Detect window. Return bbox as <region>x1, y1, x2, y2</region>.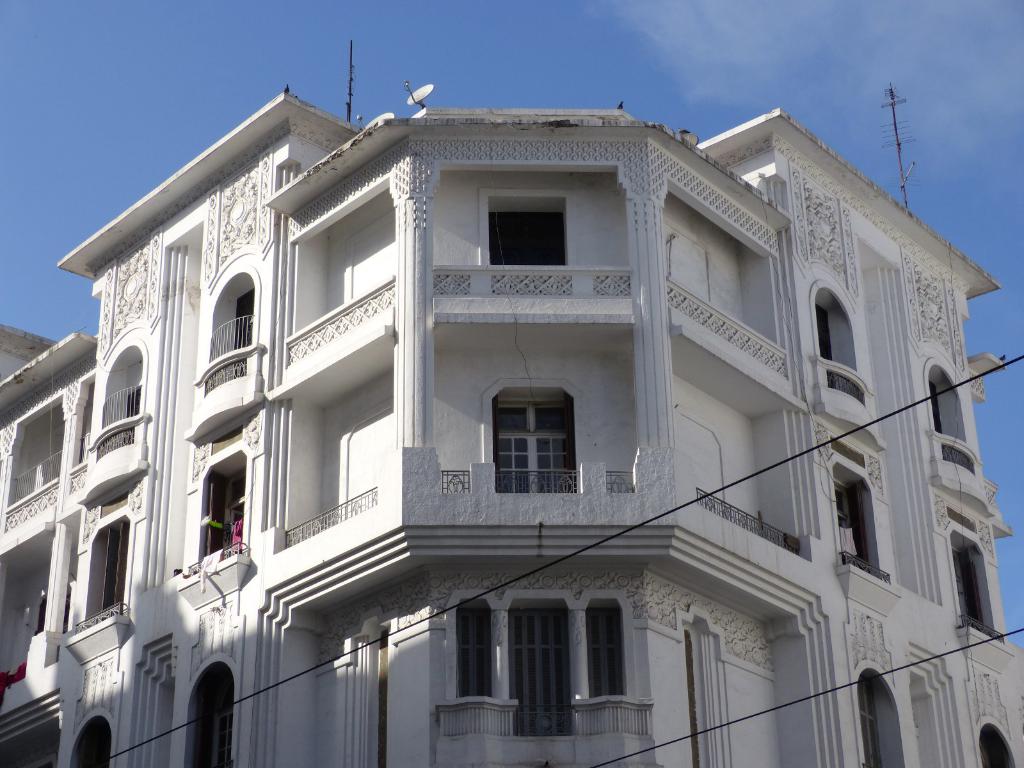
<region>836, 492, 866, 567</region>.
